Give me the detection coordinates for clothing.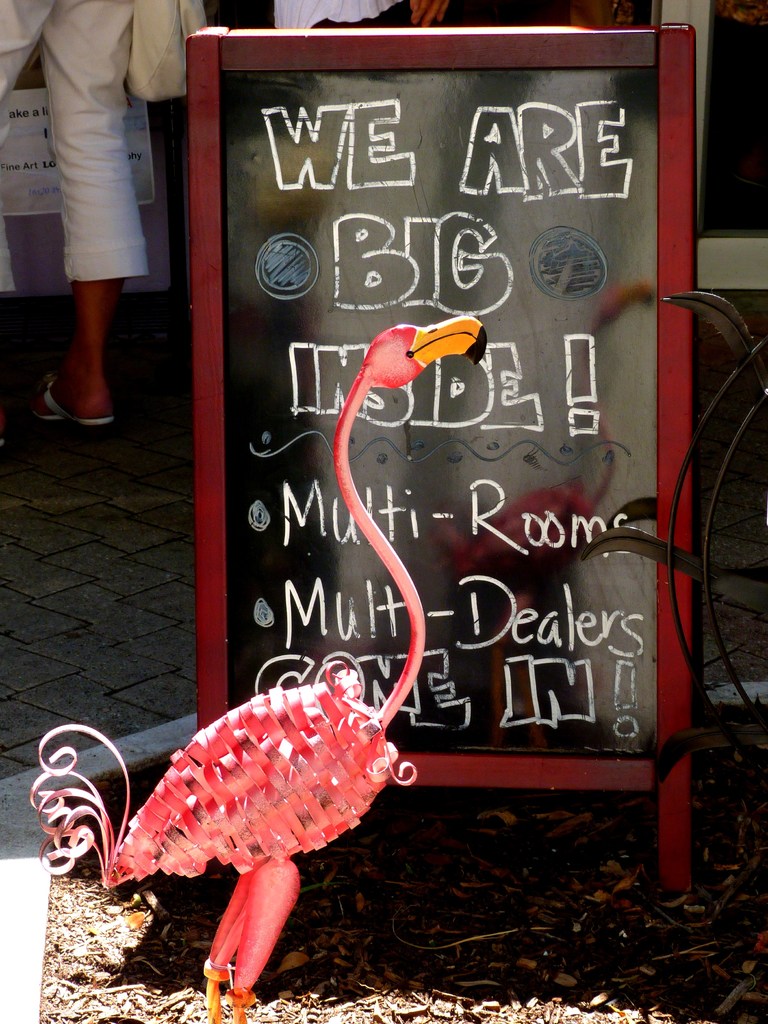
bbox(29, 7, 175, 325).
